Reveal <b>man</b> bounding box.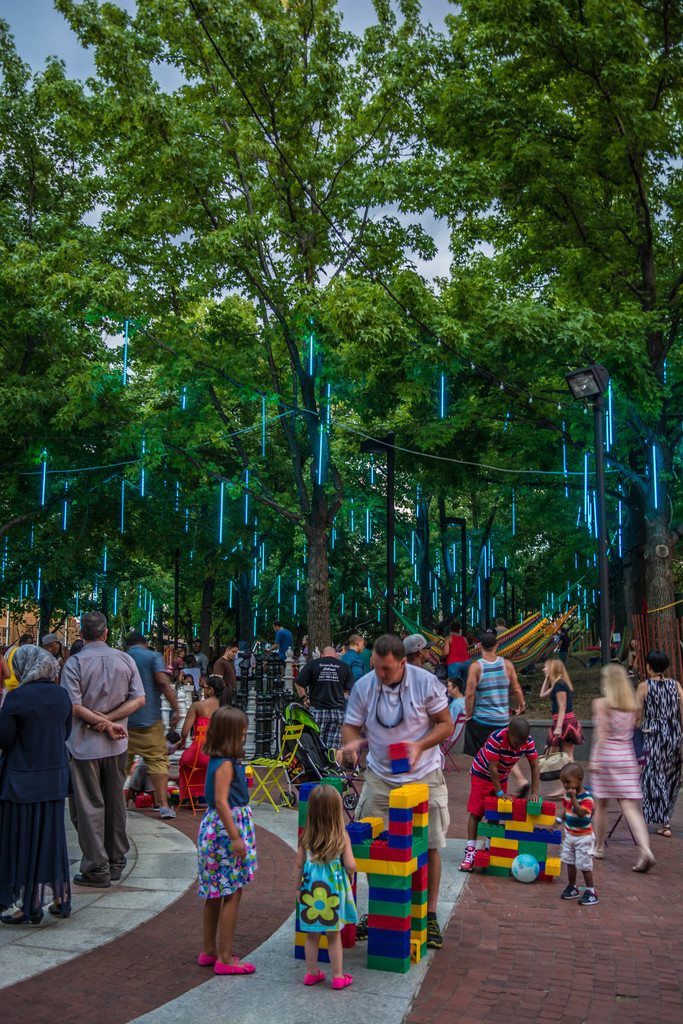
Revealed: box(120, 624, 186, 822).
